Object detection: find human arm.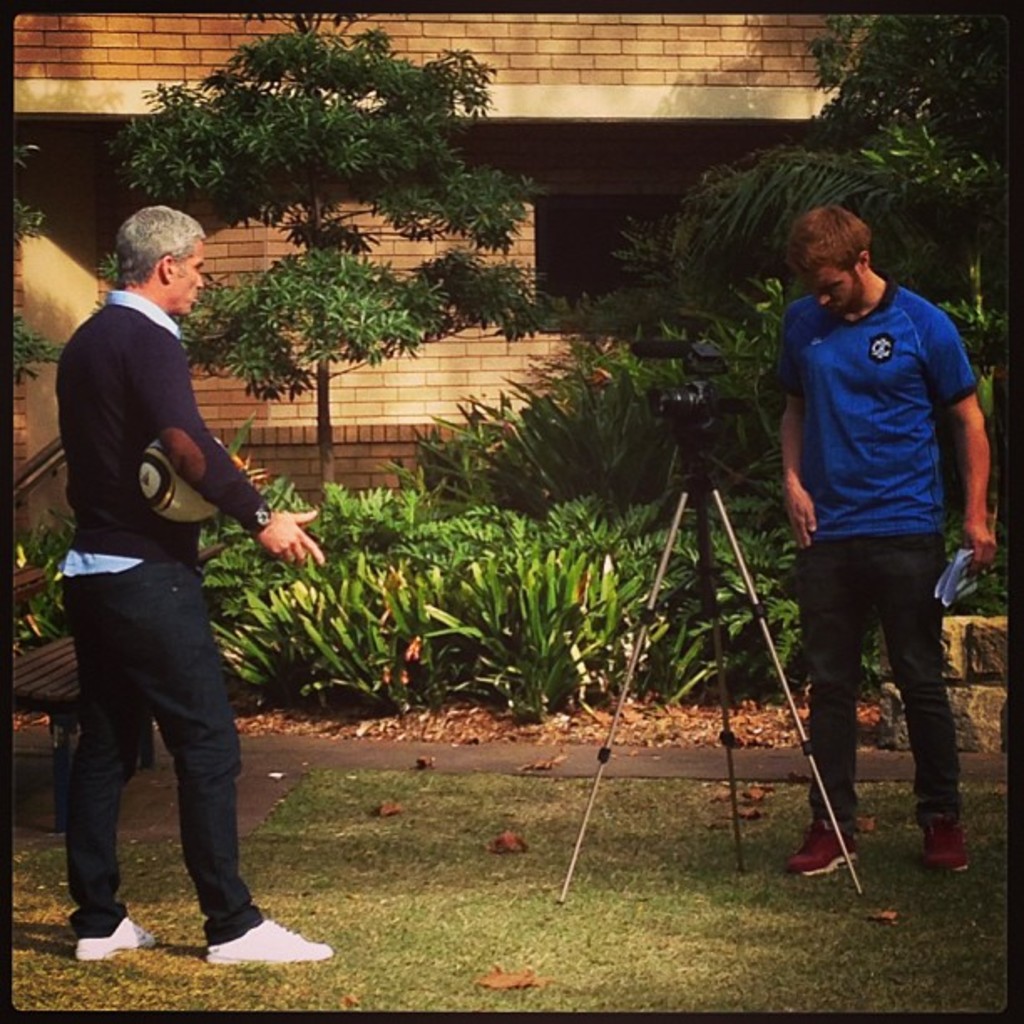
(778, 356, 813, 547).
